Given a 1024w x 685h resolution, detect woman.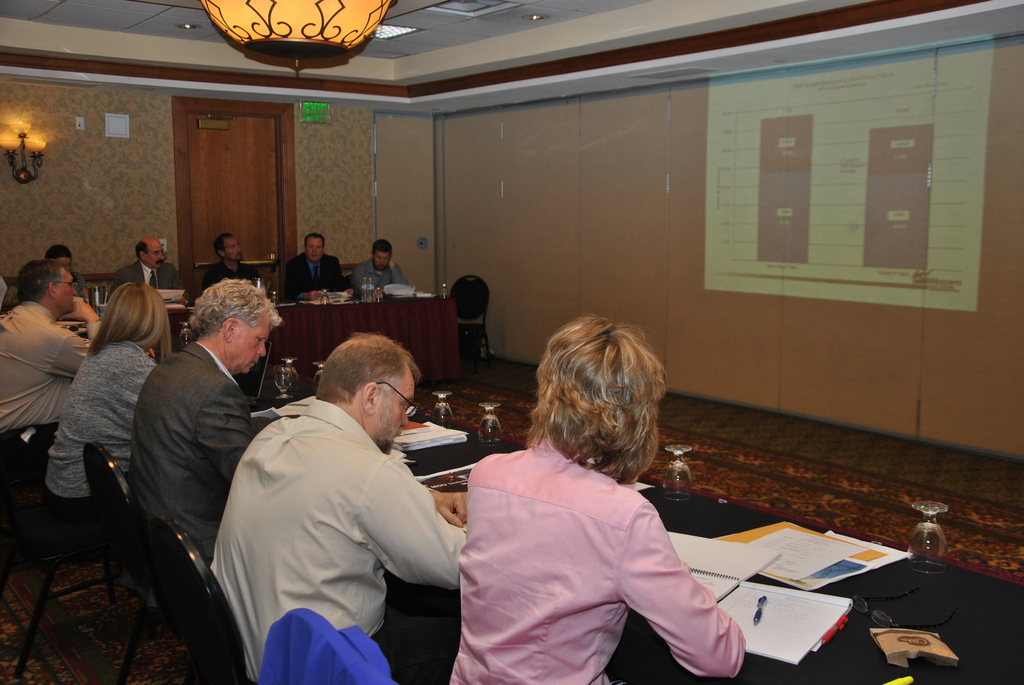
[left=435, top=309, right=754, bottom=684].
